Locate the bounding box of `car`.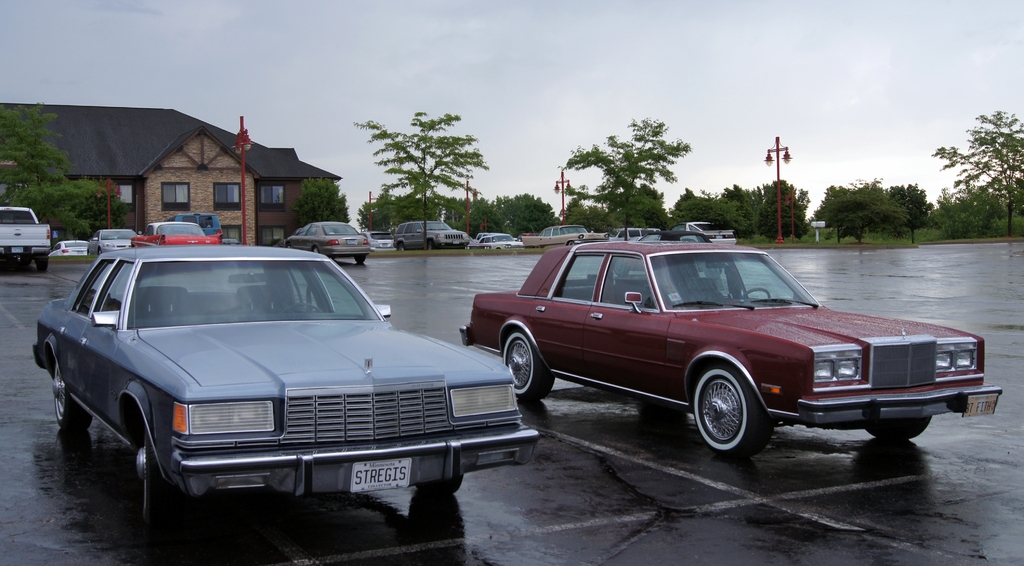
Bounding box: {"x1": 394, "y1": 225, "x2": 465, "y2": 249}.
